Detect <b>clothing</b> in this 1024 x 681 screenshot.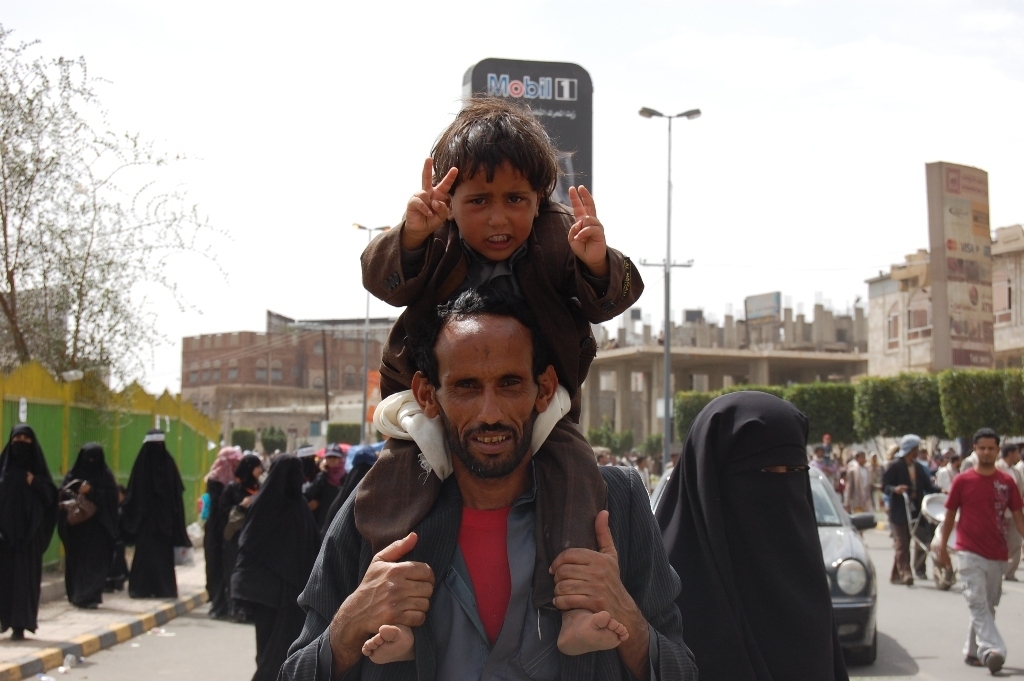
Detection: 651/379/896/680.
